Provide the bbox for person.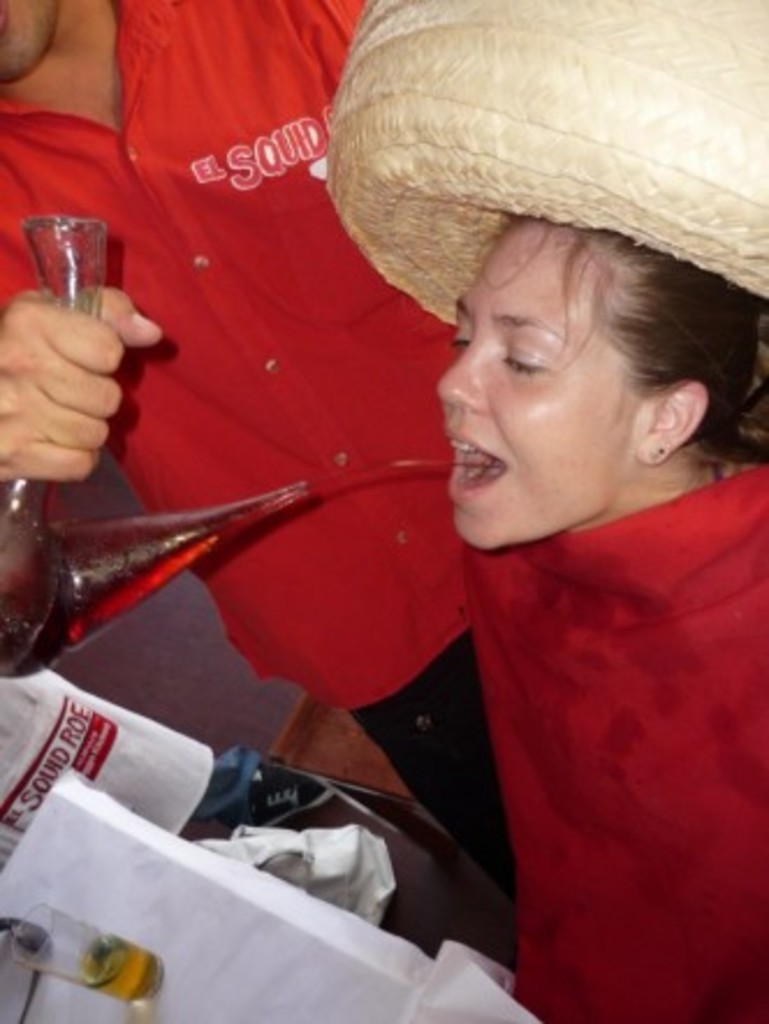
(left=459, top=215, right=767, bottom=1022).
